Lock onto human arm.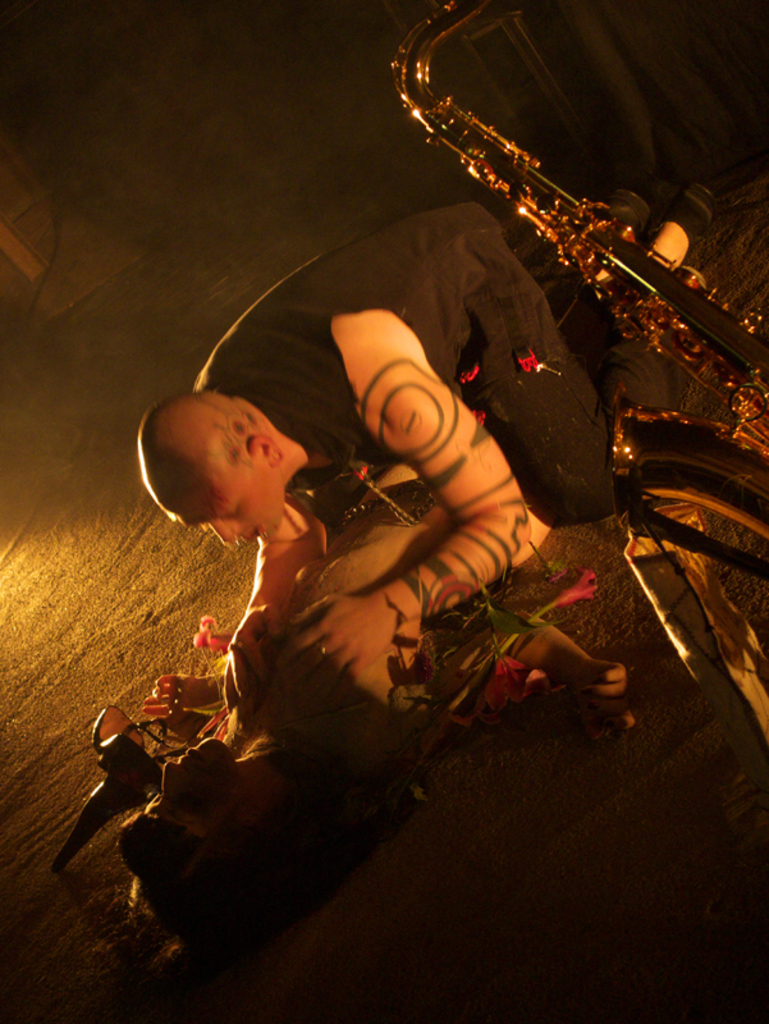
Locked: x1=143 y1=639 x2=233 y2=733.
